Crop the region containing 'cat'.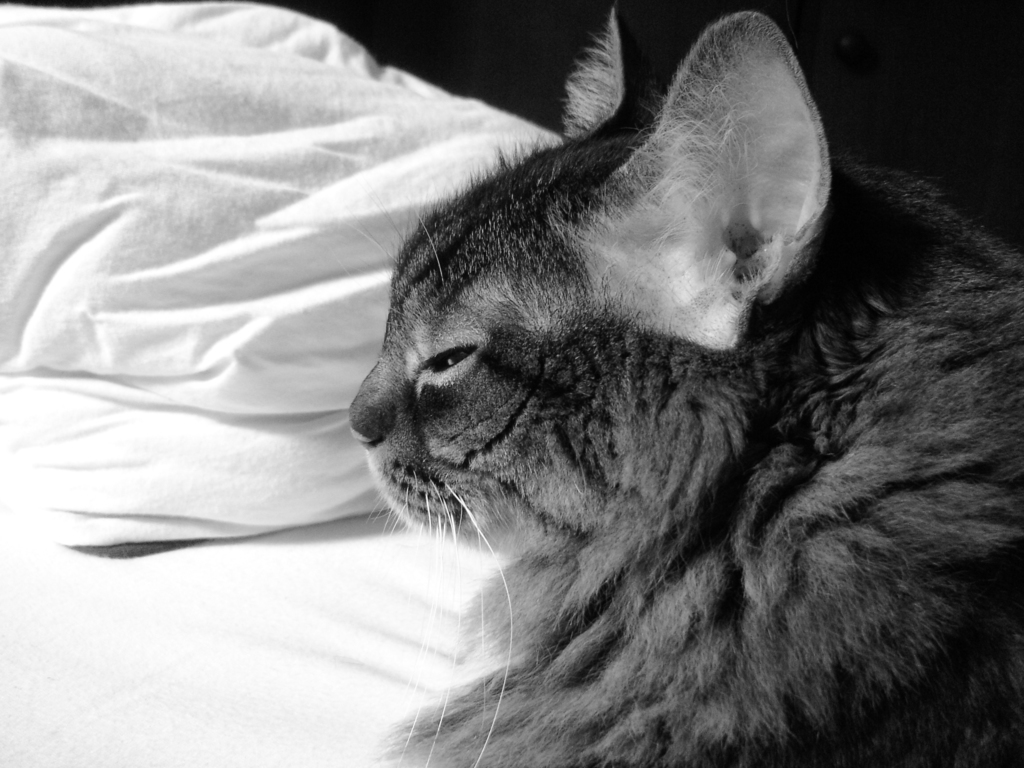
Crop region: (x1=345, y1=8, x2=1023, y2=767).
